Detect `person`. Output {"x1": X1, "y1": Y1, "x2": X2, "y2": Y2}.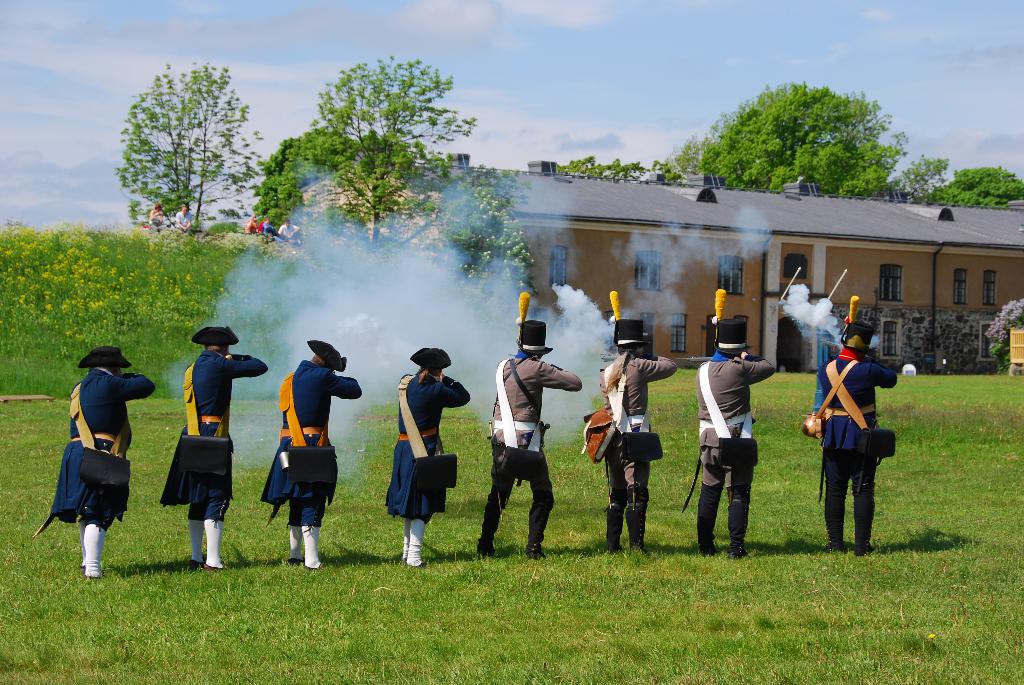
{"x1": 820, "y1": 305, "x2": 894, "y2": 555}.
